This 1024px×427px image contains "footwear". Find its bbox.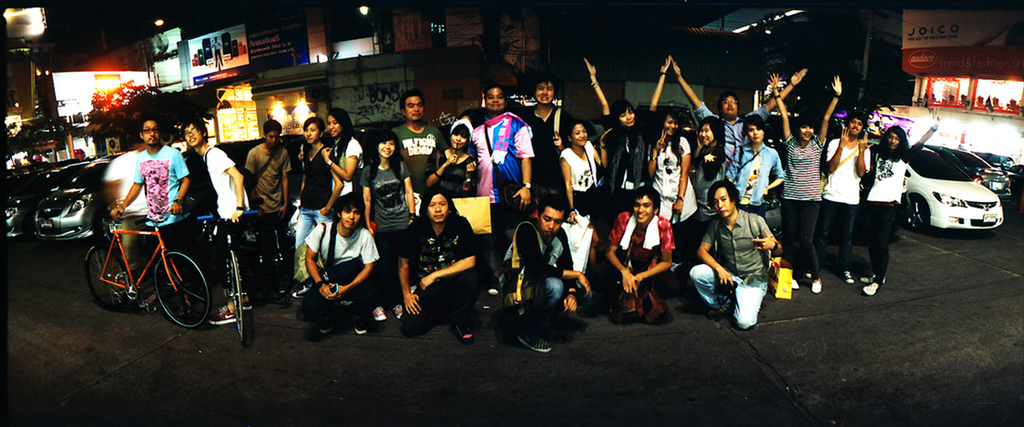
[505, 326, 543, 362].
